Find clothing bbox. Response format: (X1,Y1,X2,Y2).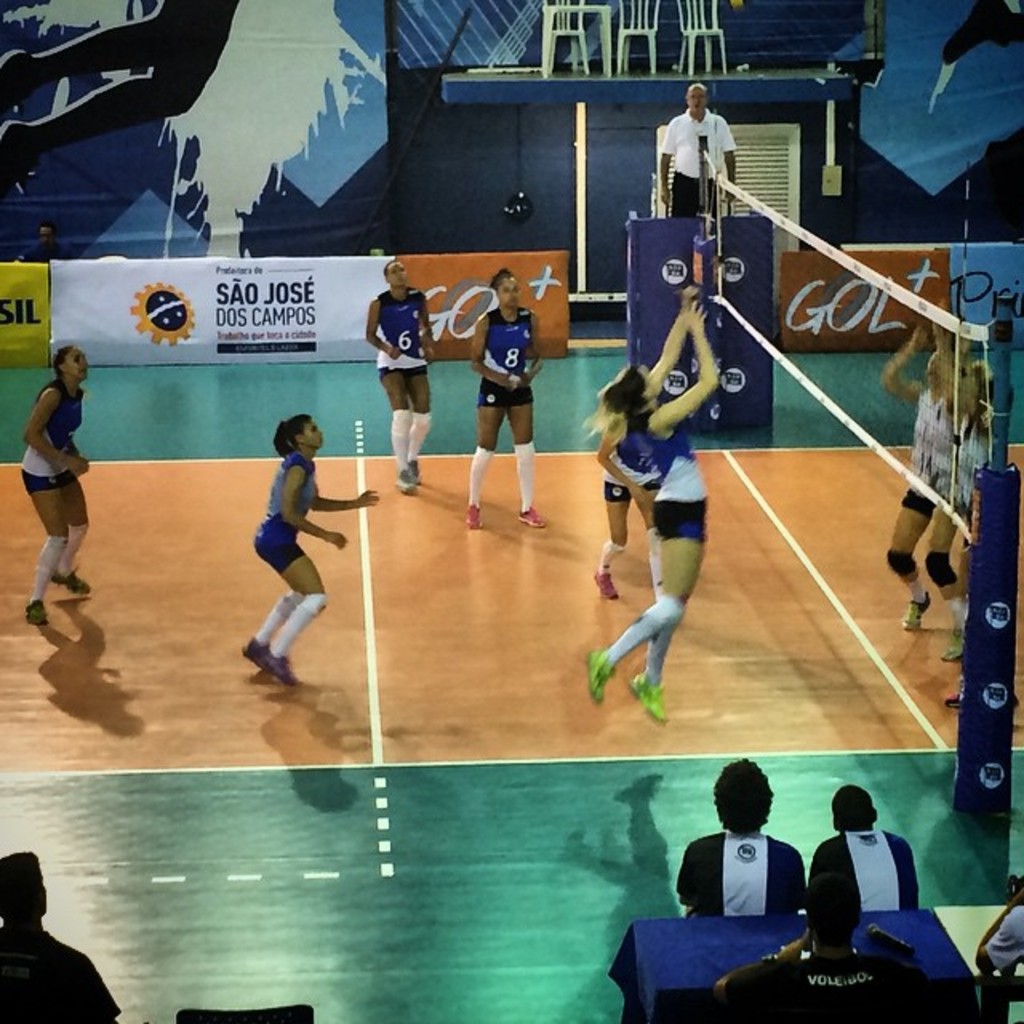
(603,453,634,506).
